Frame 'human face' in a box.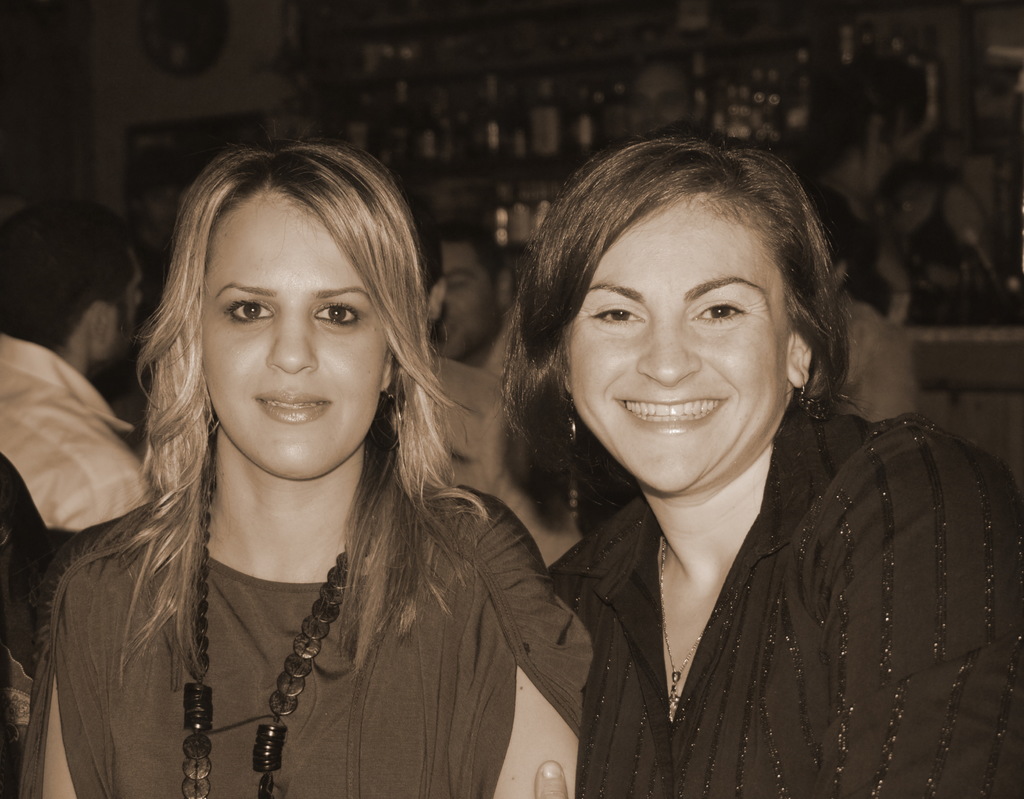
box=[570, 199, 790, 492].
